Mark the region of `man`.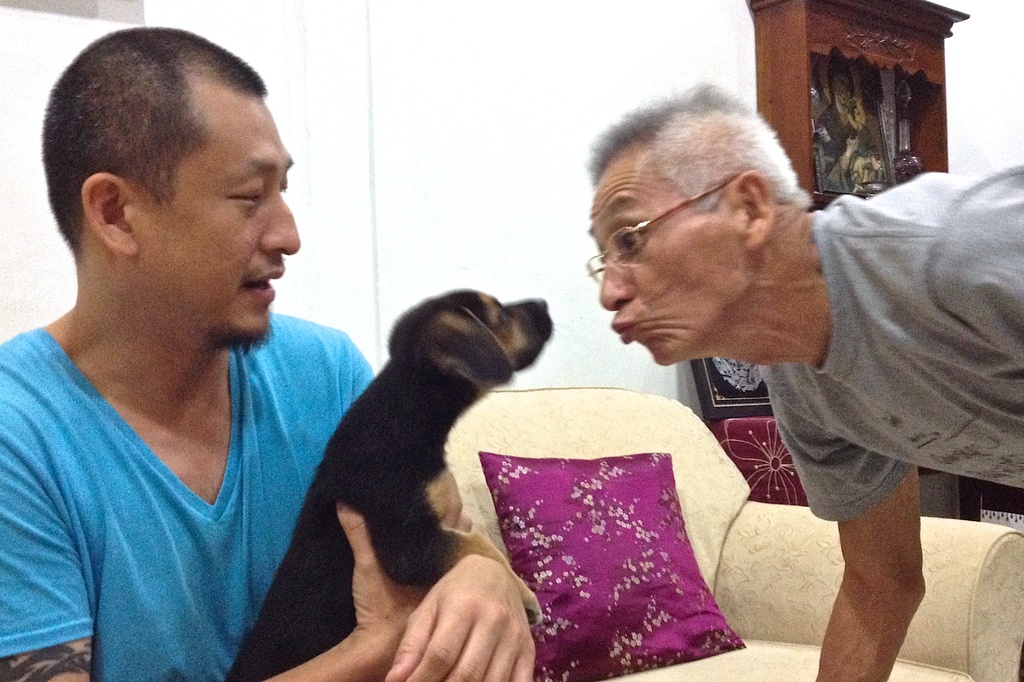
Region: 0/25/539/681.
